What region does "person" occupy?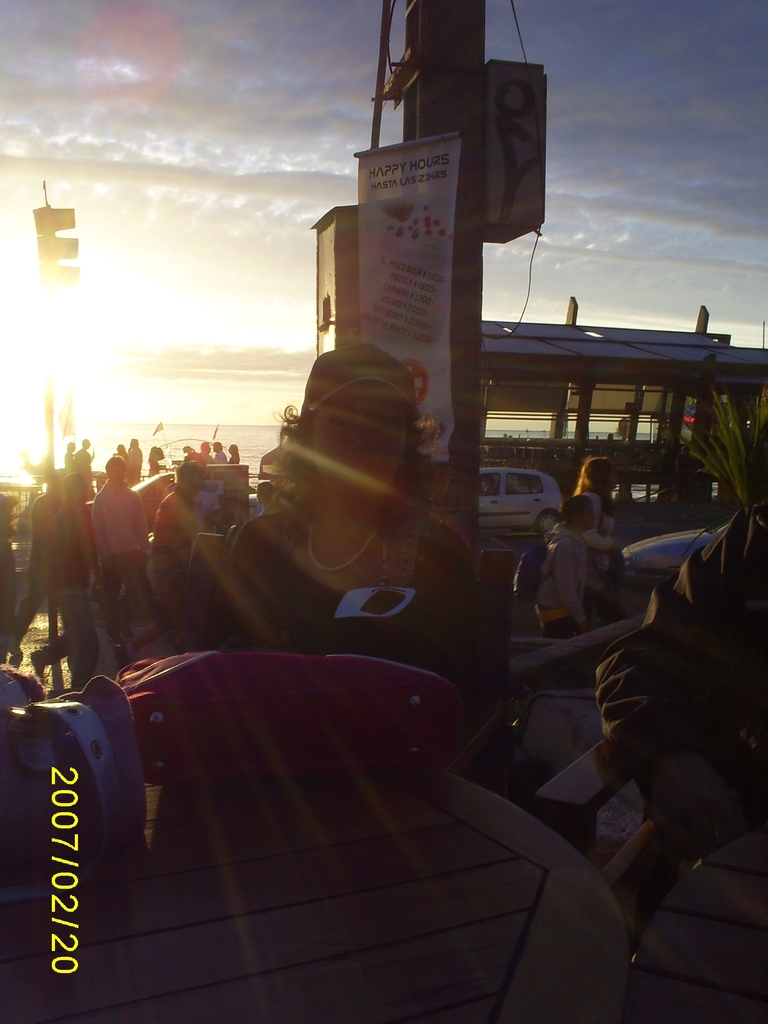
locate(93, 454, 154, 636).
